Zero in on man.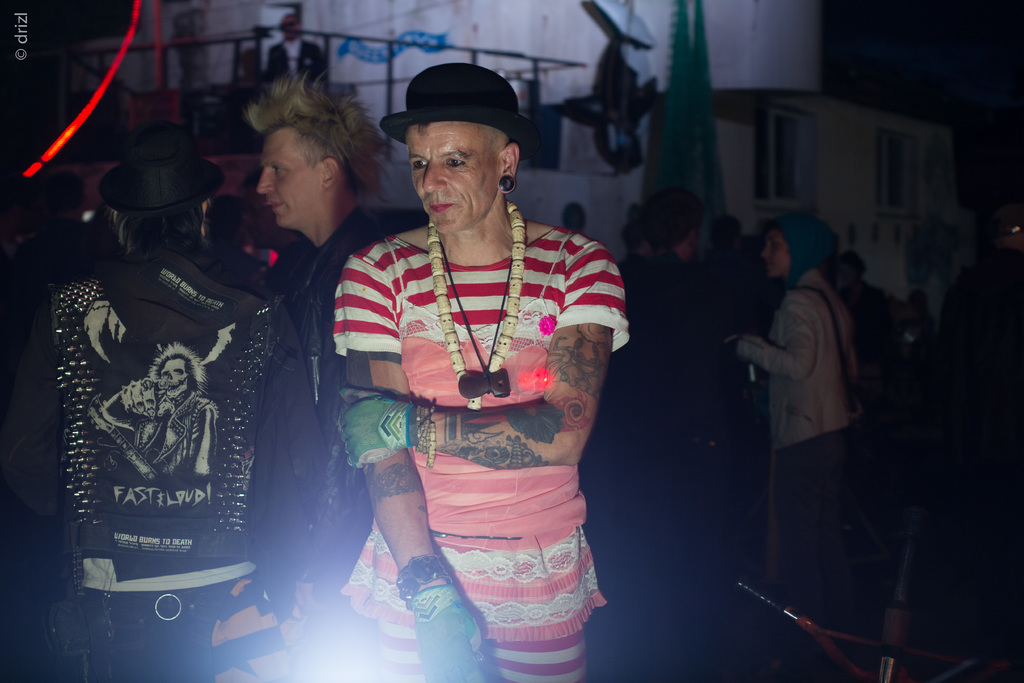
Zeroed in: rect(317, 70, 631, 670).
